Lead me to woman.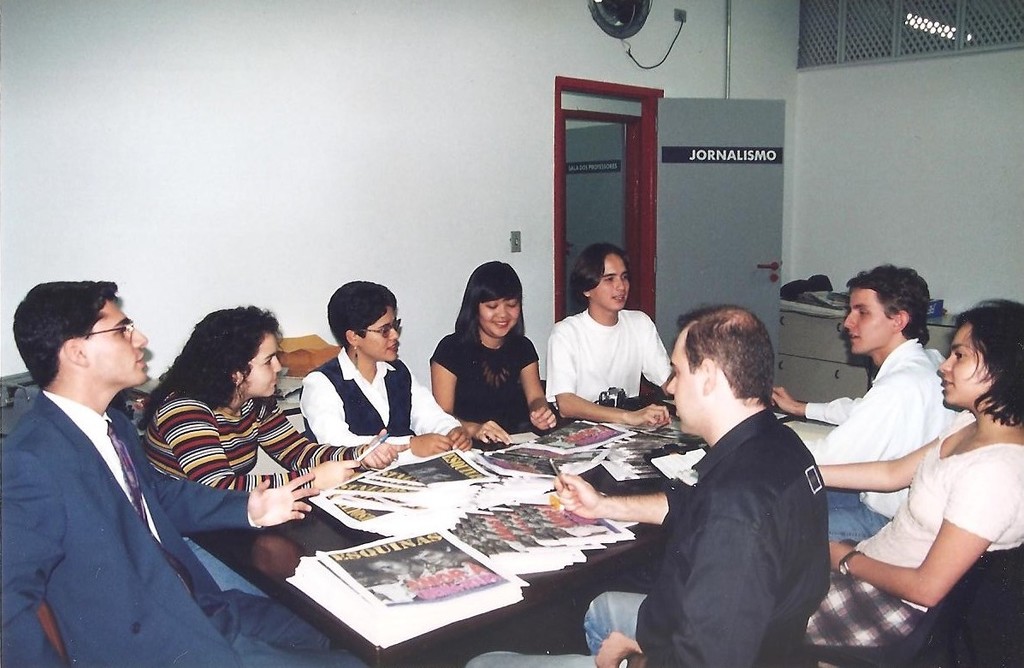
Lead to detection(801, 299, 1023, 667).
